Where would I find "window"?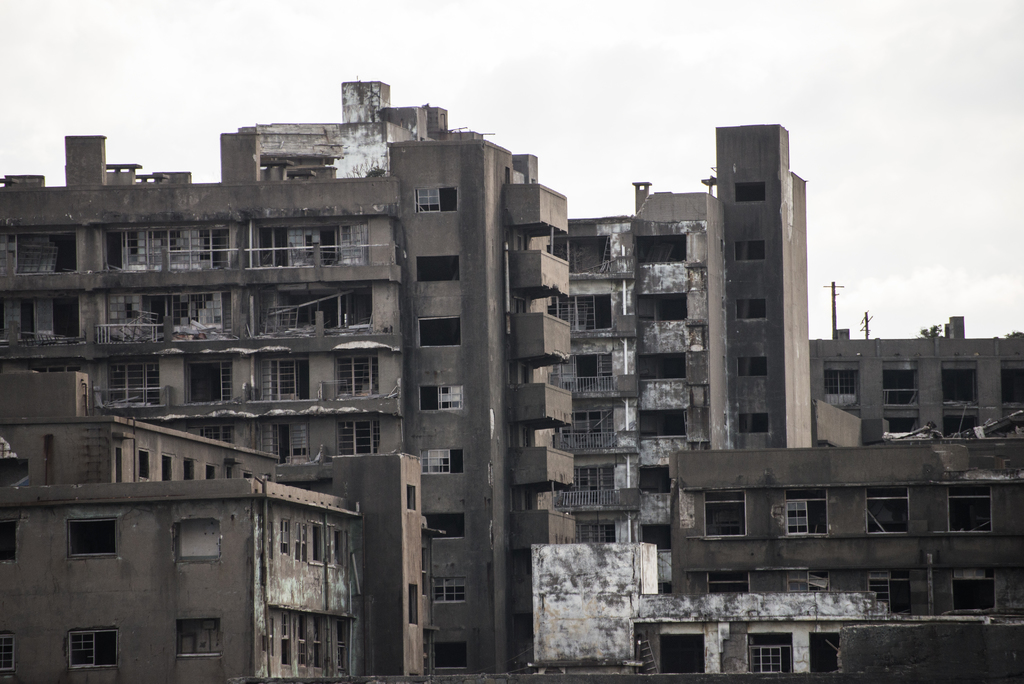
At select_region(0, 621, 22, 664).
